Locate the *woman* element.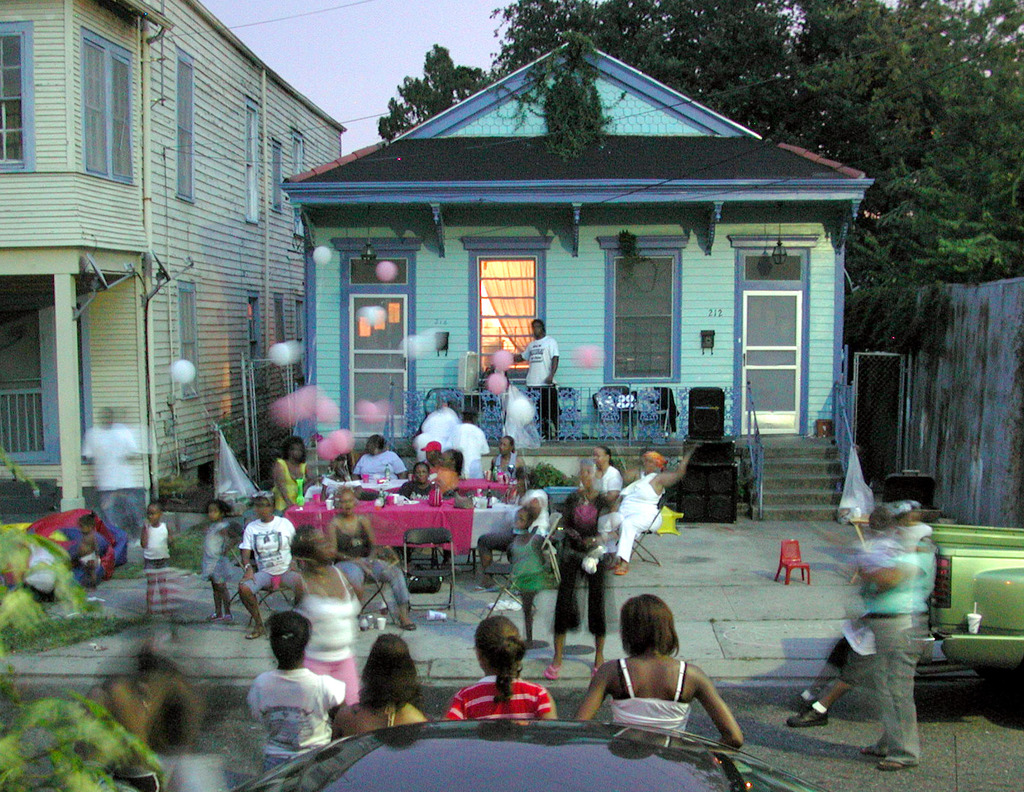
Element bbox: 332, 627, 427, 739.
